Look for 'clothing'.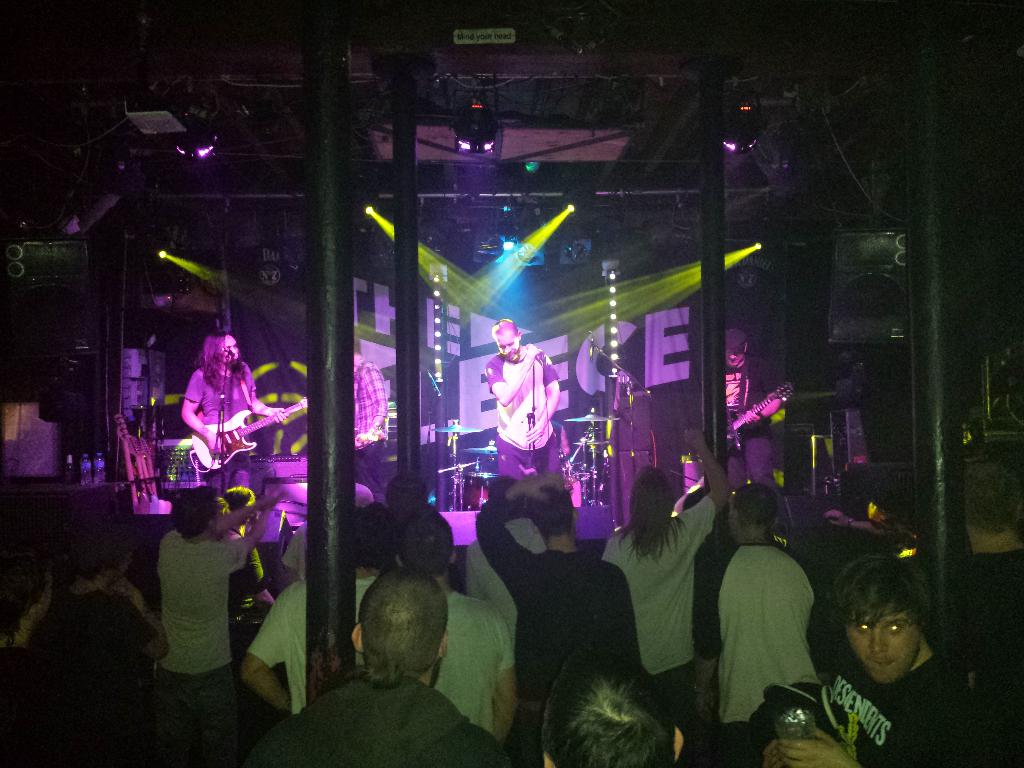
Found: 953:550:1023:746.
